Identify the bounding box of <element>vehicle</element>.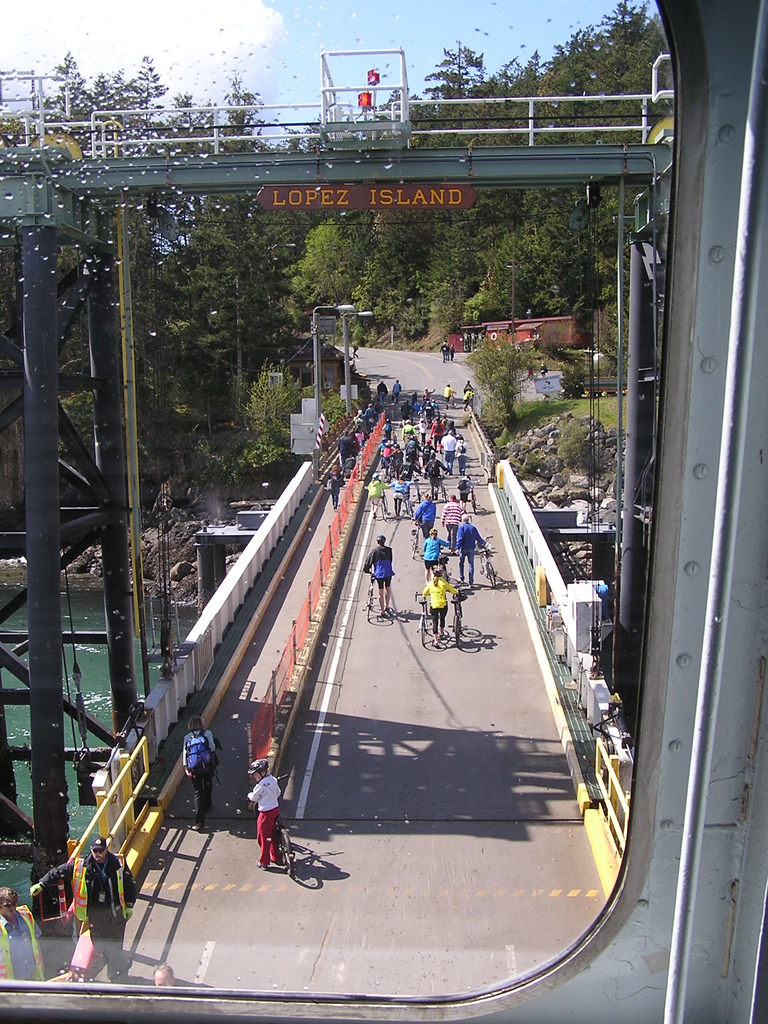
bbox=(360, 564, 381, 621).
